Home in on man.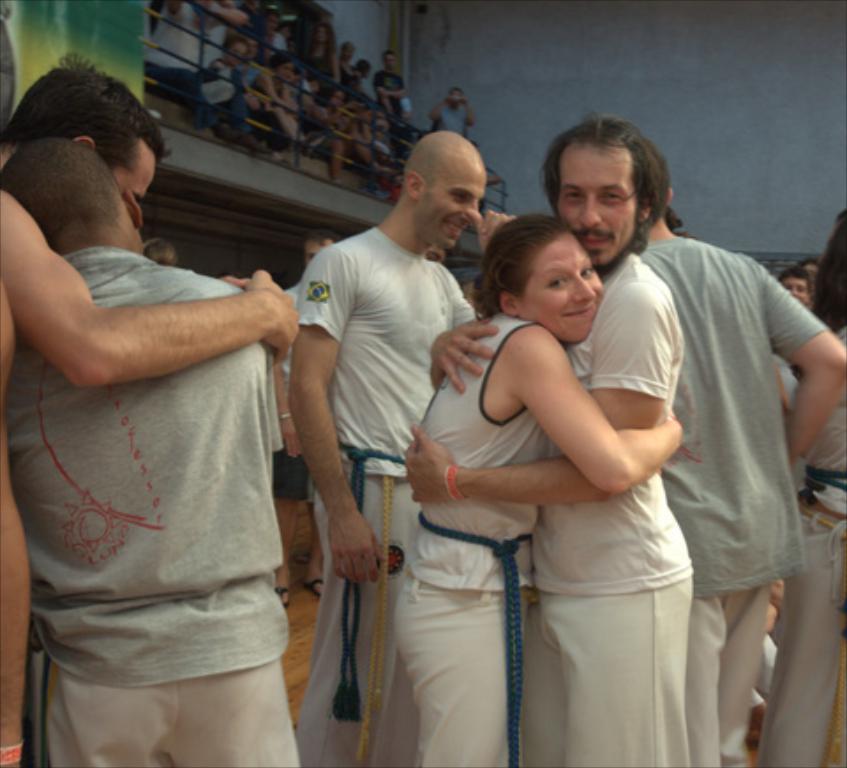
Homed in at 286, 122, 512, 766.
